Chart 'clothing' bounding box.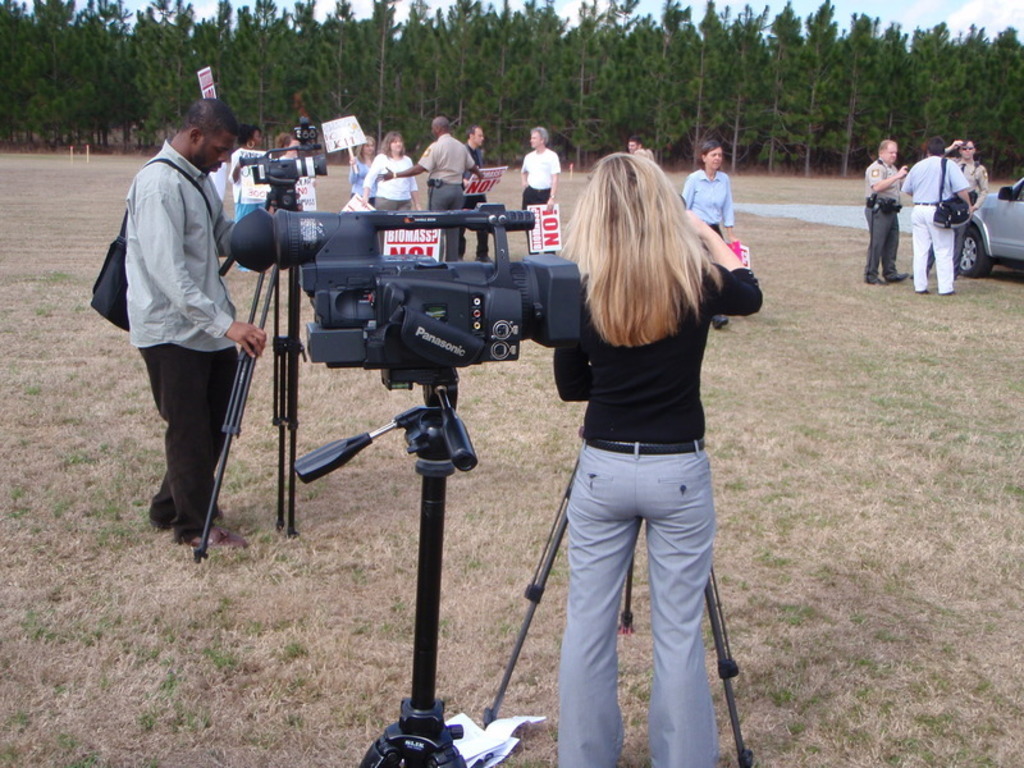
Charted: (x1=673, y1=169, x2=744, y2=238).
